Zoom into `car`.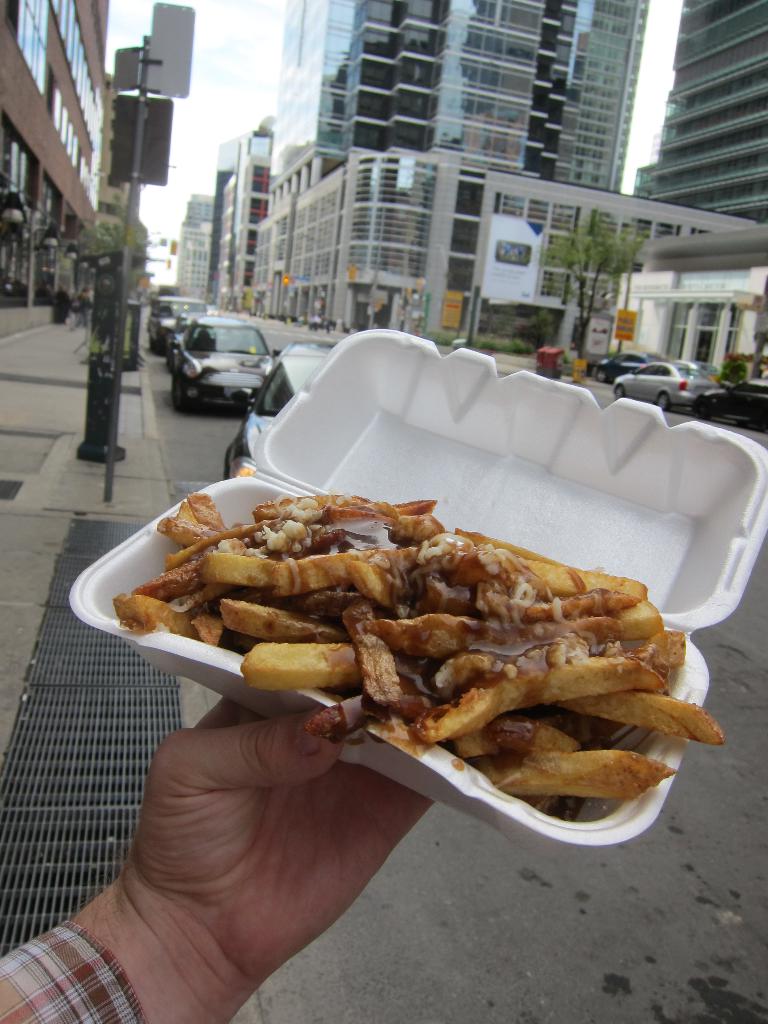
Zoom target: 149,287,200,352.
